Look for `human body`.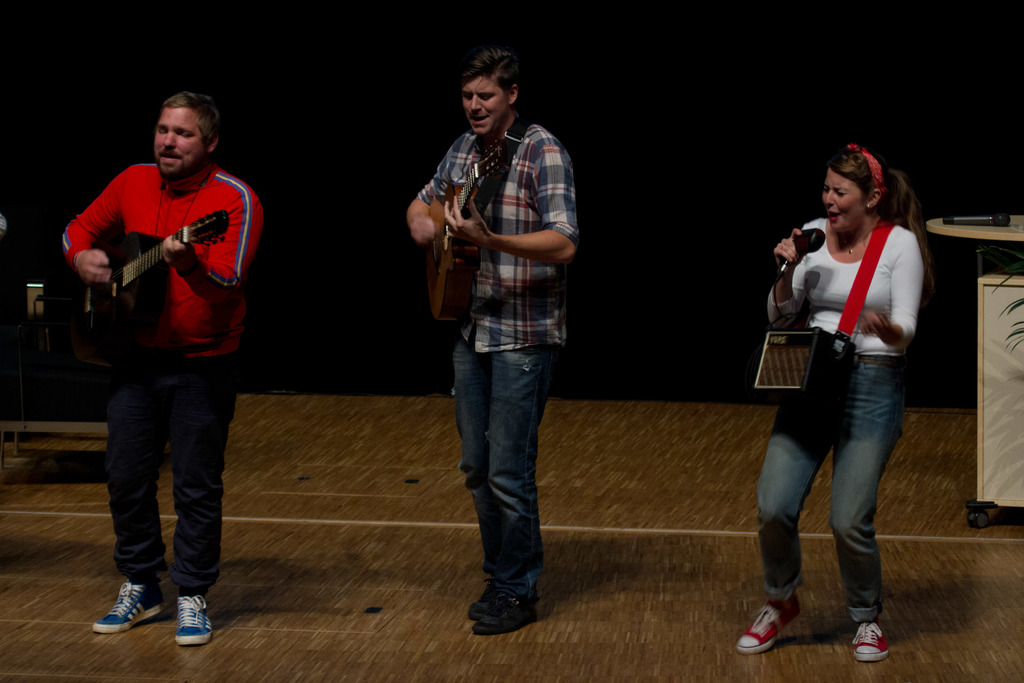
Found: box=[397, 110, 578, 644].
